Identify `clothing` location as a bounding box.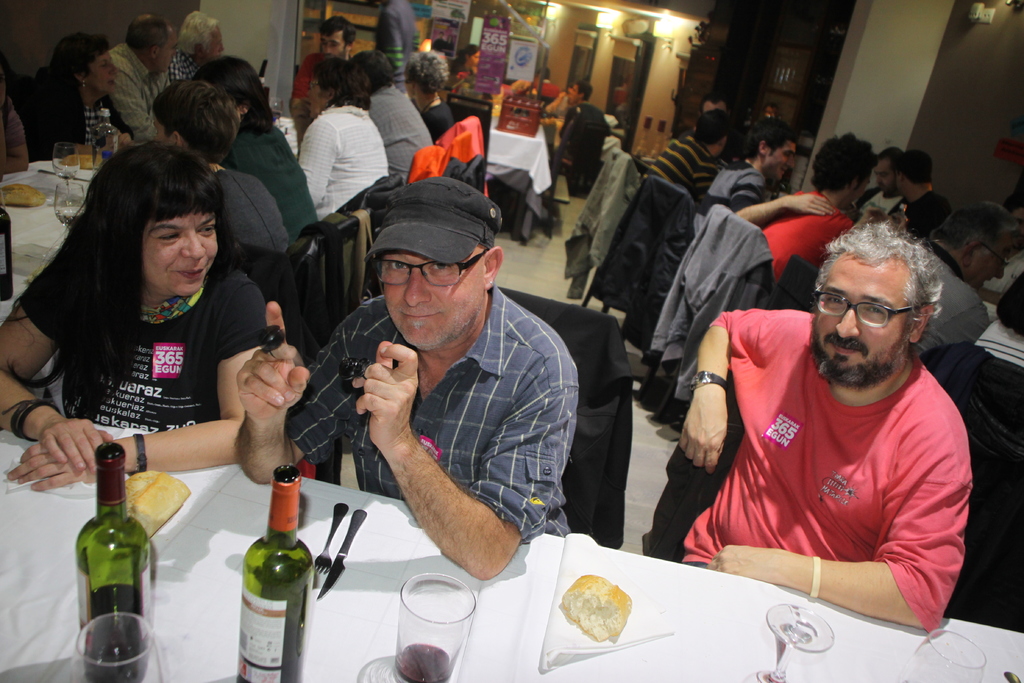
select_region(644, 136, 716, 204).
